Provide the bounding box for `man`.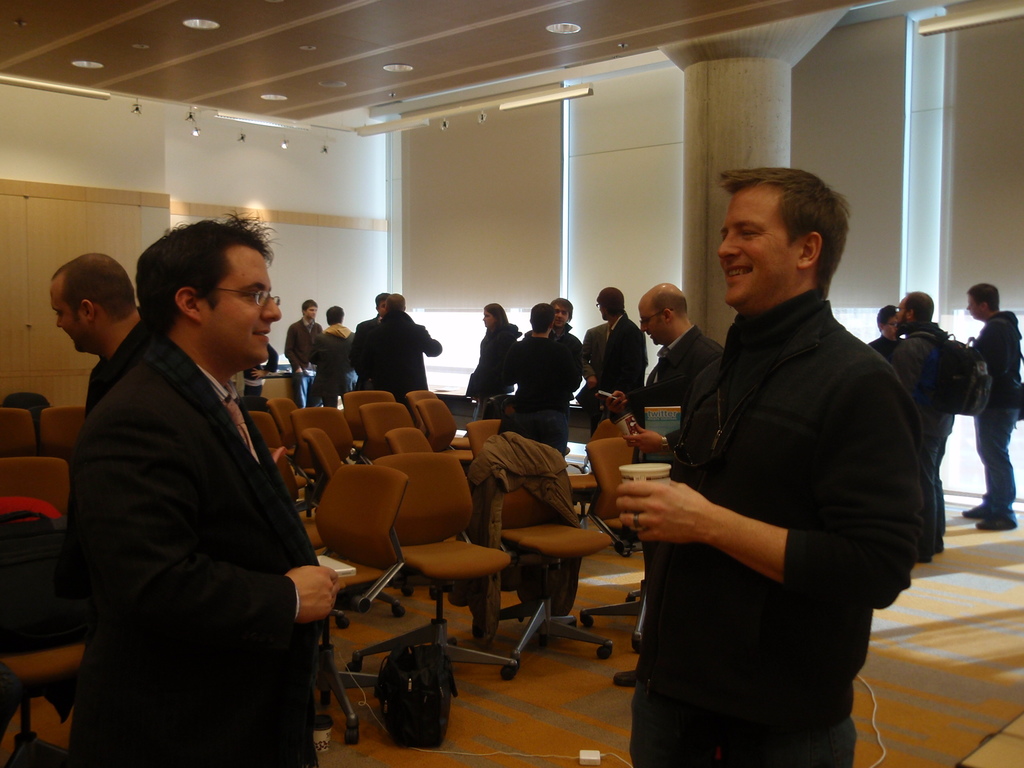
[x1=588, y1=278, x2=648, y2=431].
